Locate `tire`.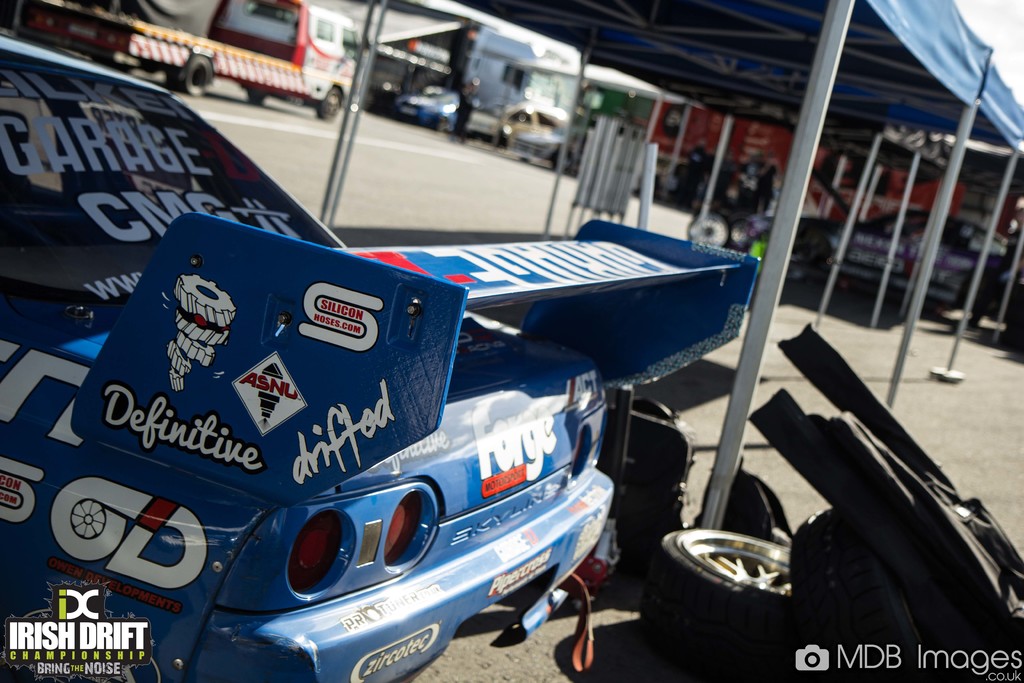
Bounding box: crop(791, 506, 972, 682).
